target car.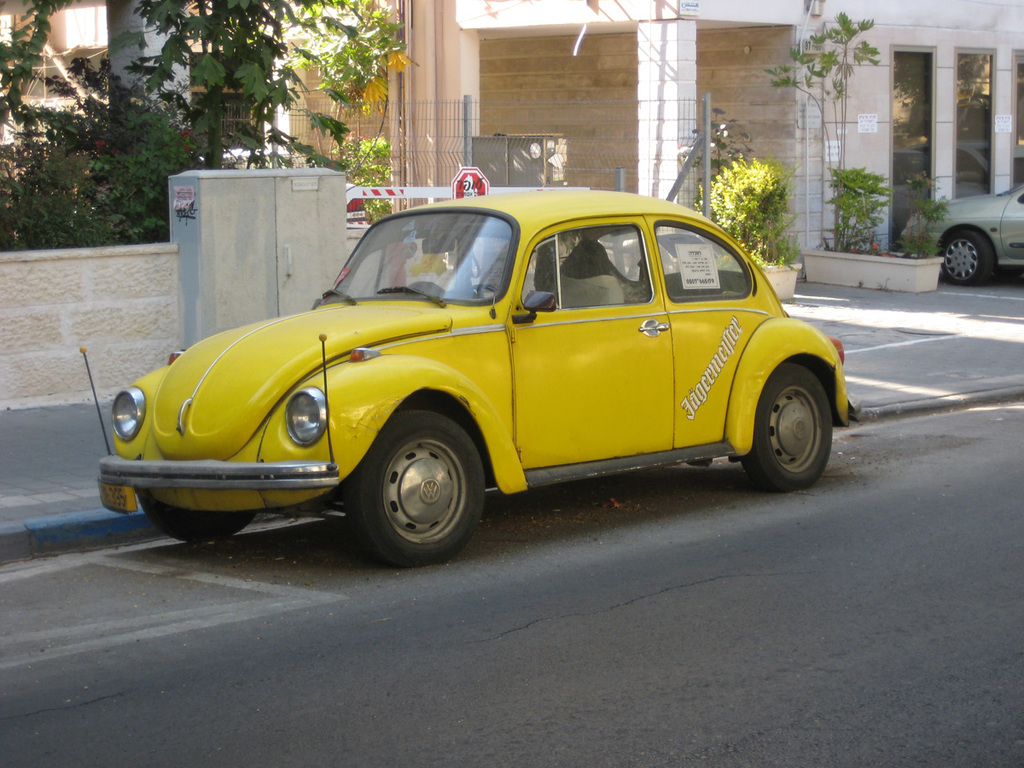
Target region: (left=79, top=184, right=863, bottom=571).
